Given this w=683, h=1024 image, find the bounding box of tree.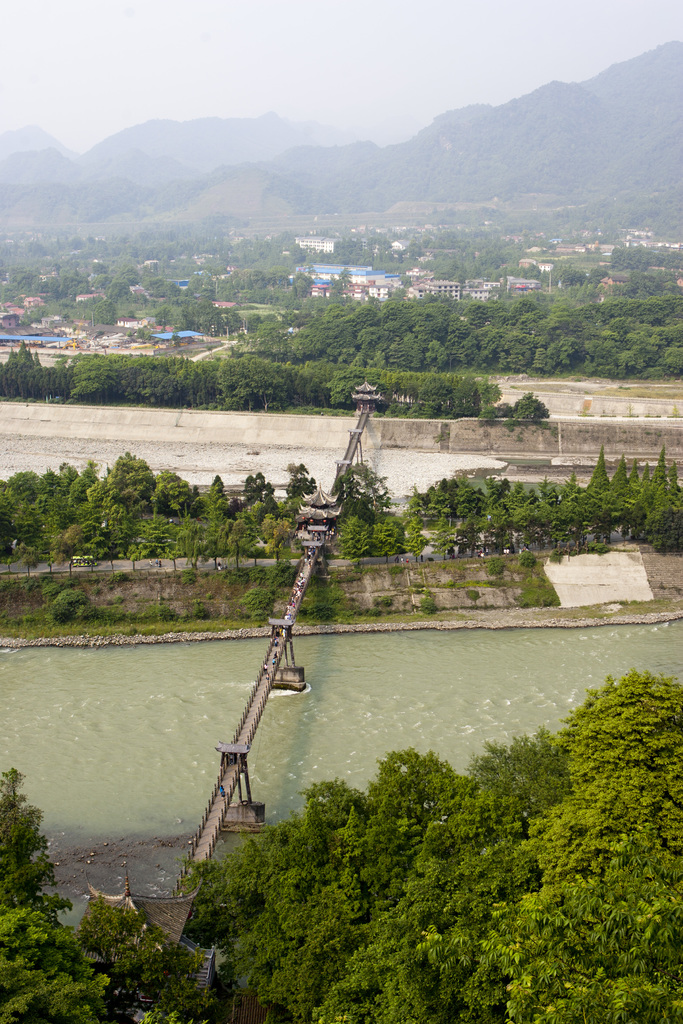
Rect(468, 721, 568, 836).
